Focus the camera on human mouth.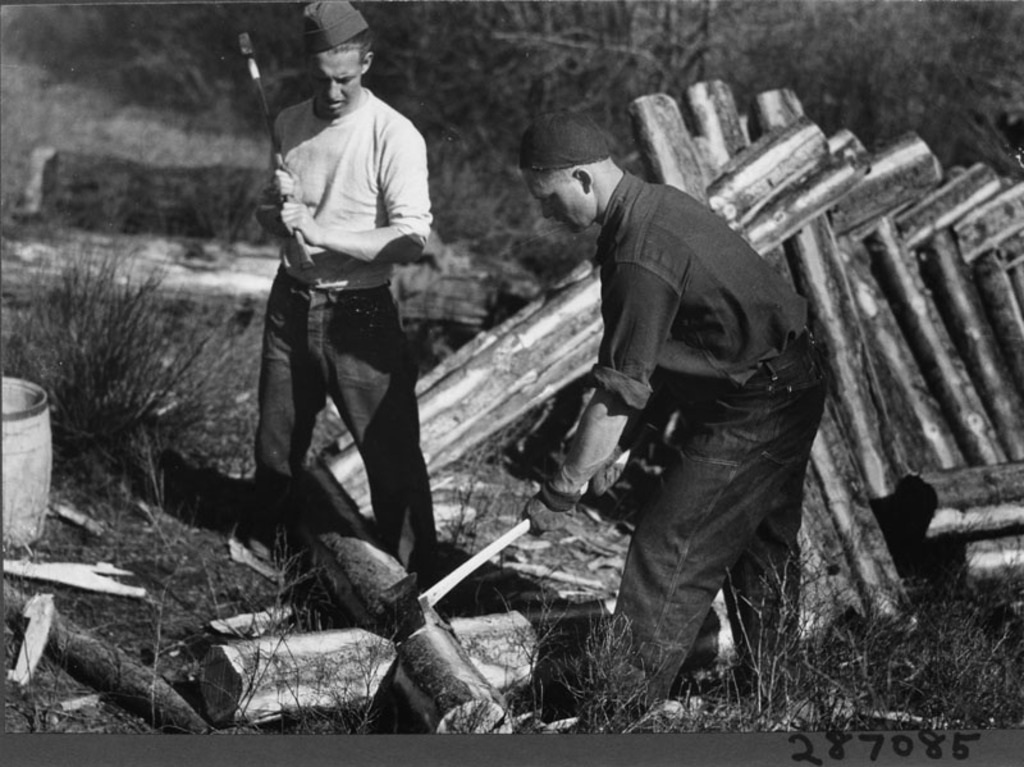
Focus region: 324, 99, 347, 111.
